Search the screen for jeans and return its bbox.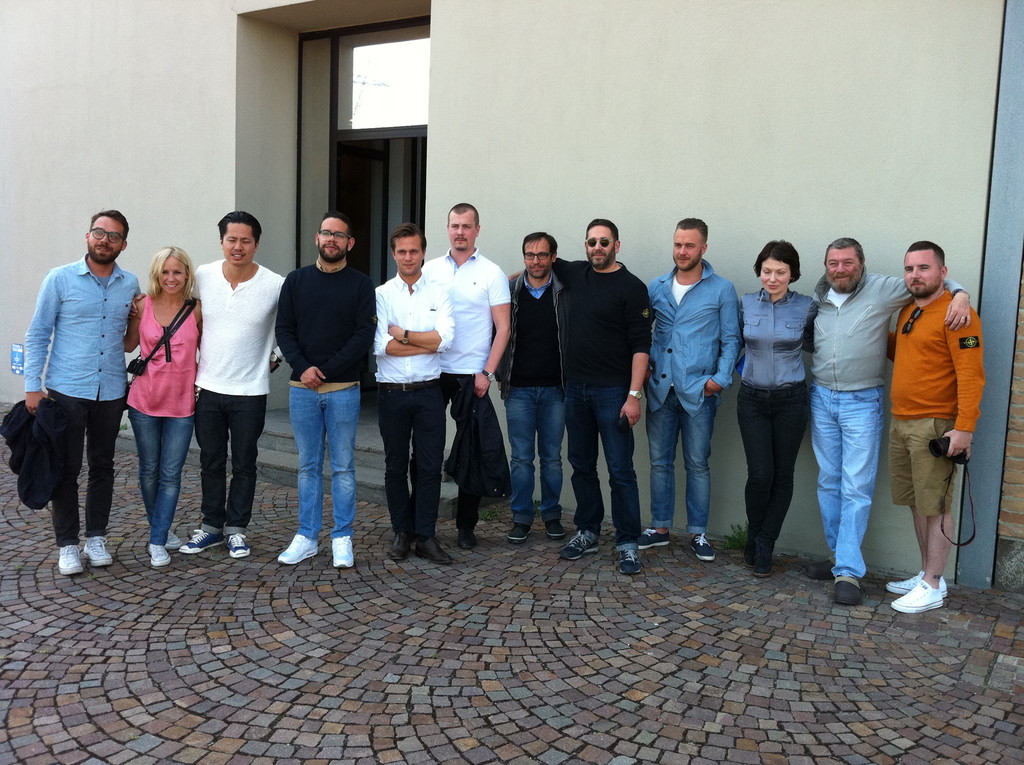
Found: crop(808, 380, 879, 580).
